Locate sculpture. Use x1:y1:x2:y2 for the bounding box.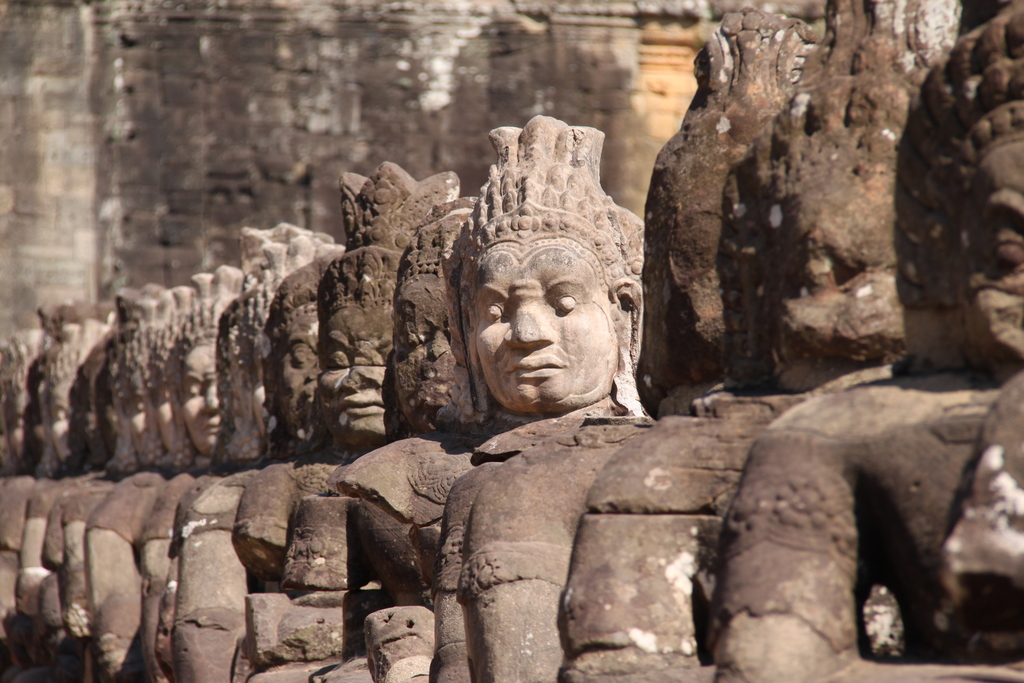
158:215:339:682.
